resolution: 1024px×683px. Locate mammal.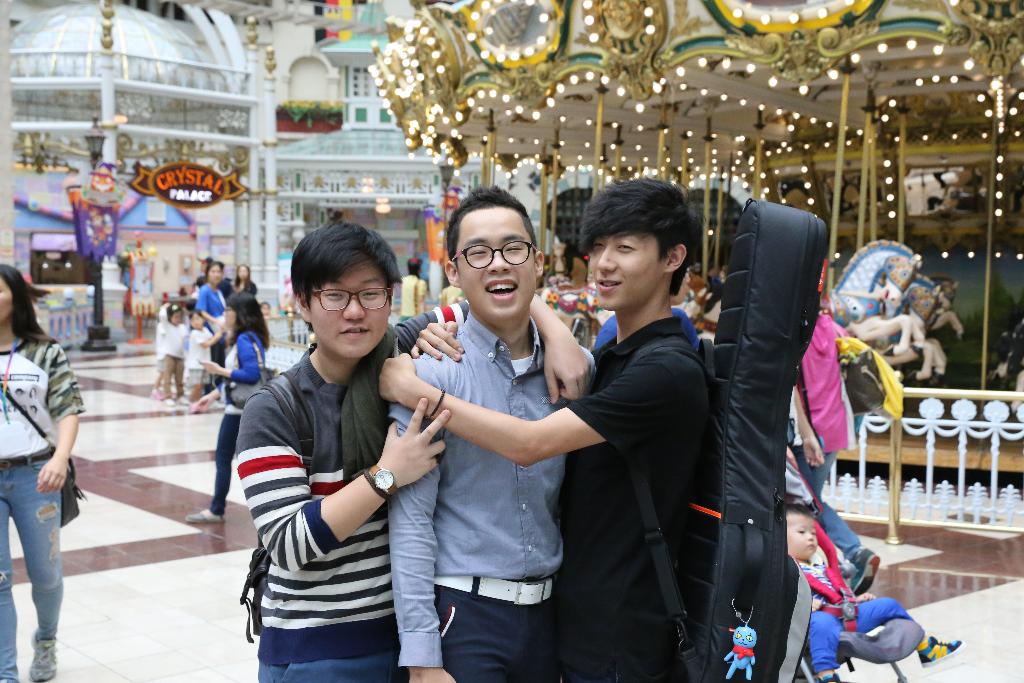
(536, 292, 607, 343).
